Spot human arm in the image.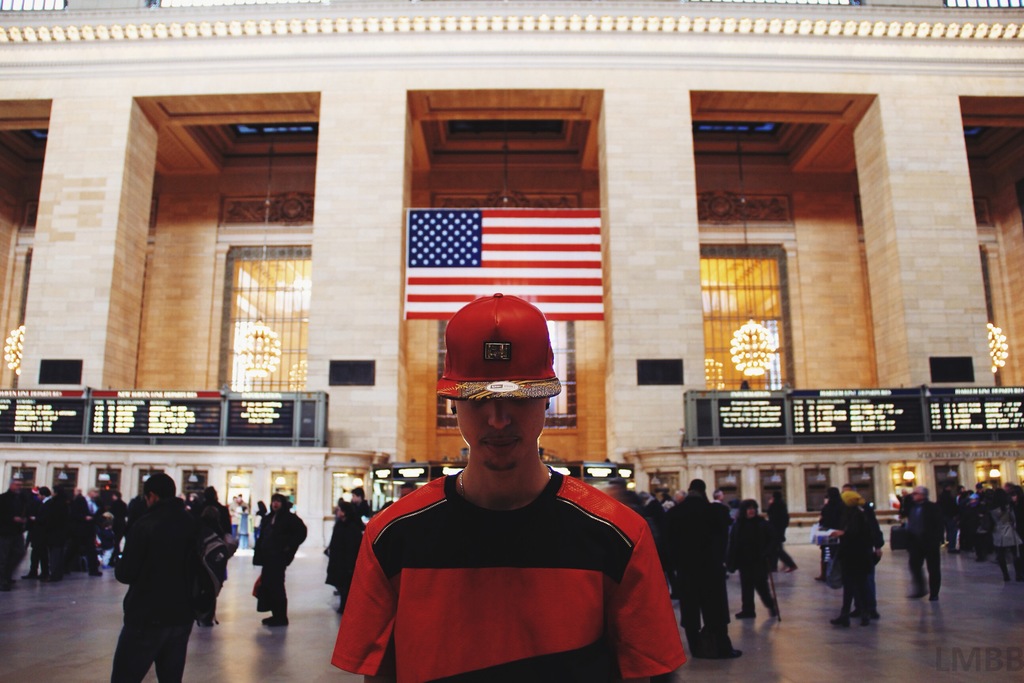
human arm found at <bbox>810, 518, 840, 545</bbox>.
